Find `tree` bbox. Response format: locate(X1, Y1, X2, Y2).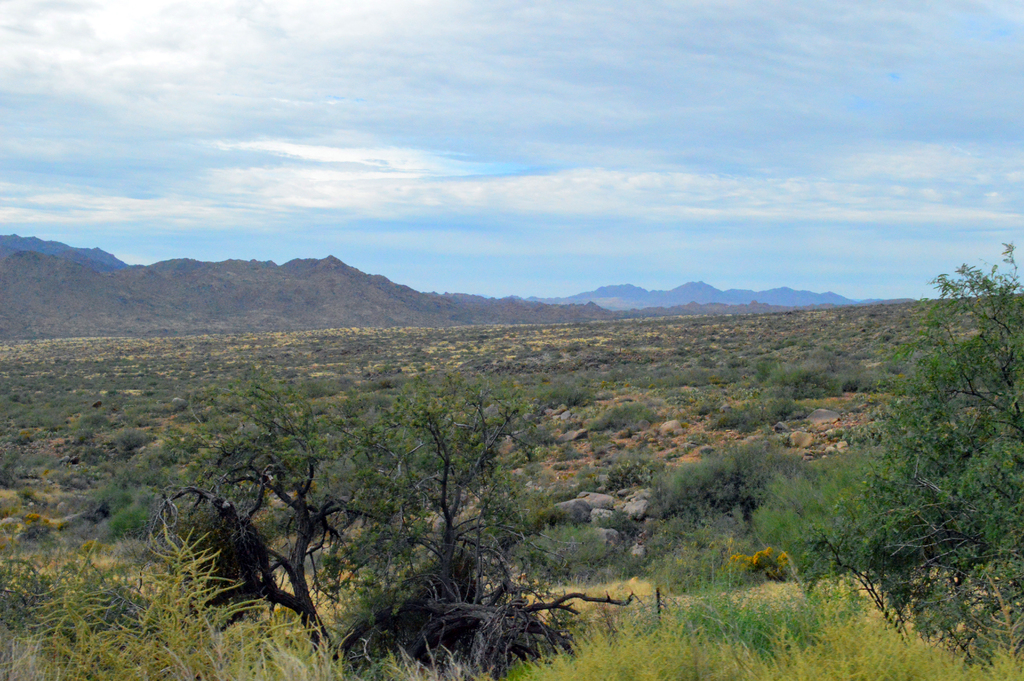
locate(833, 234, 1011, 620).
